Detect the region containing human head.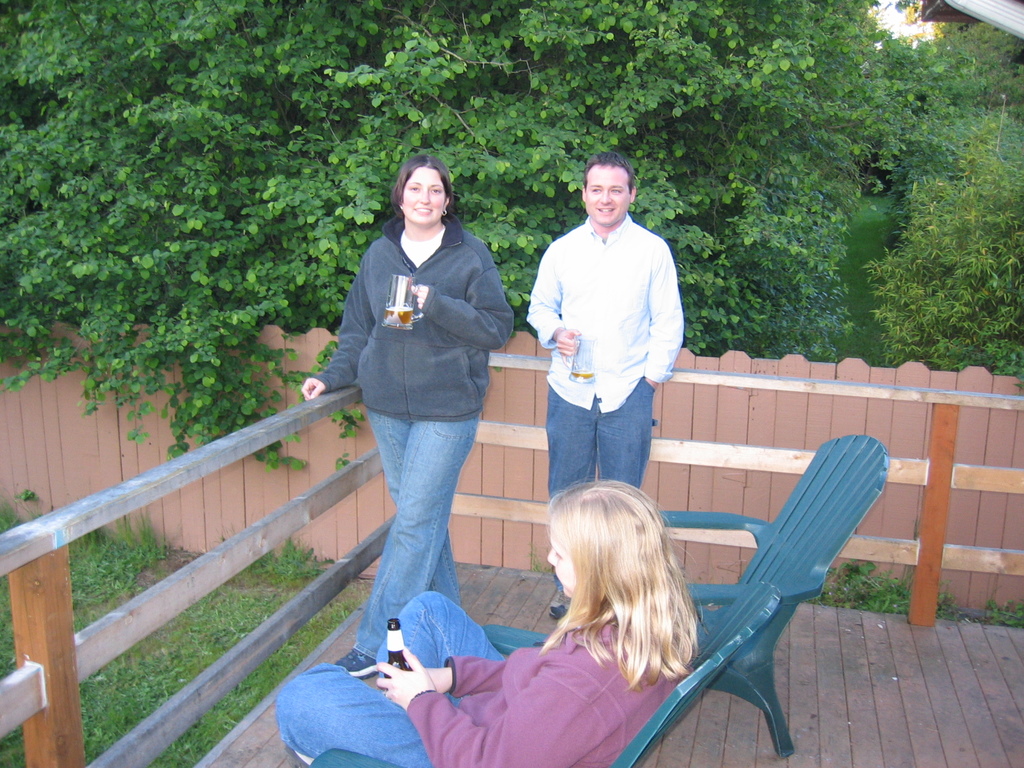
left=544, top=484, right=659, bottom=598.
